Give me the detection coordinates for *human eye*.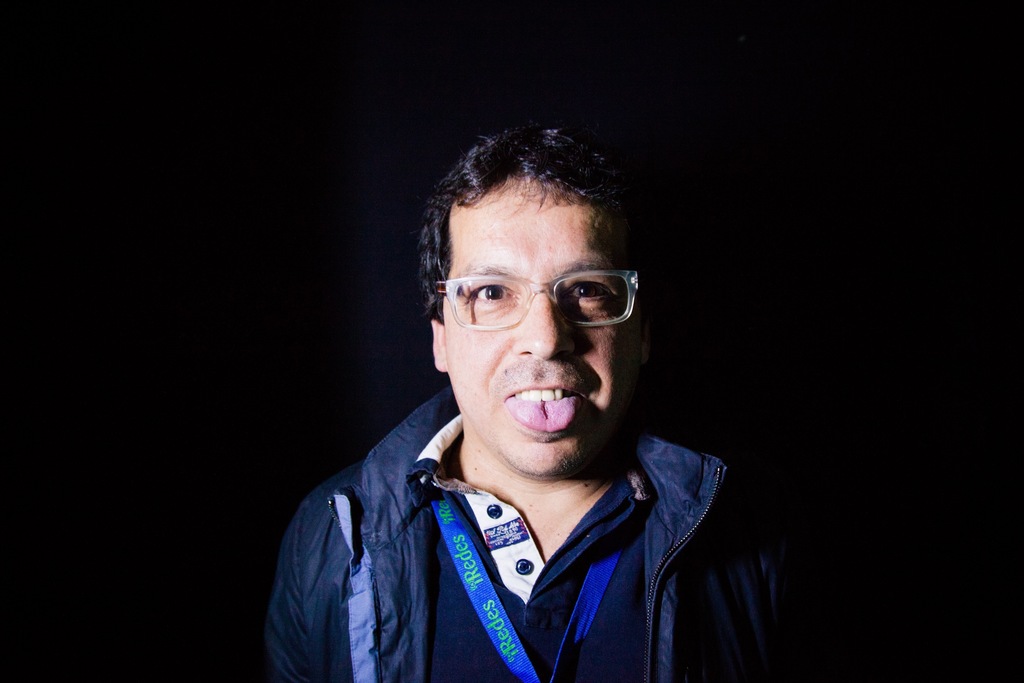
[568, 272, 620, 303].
